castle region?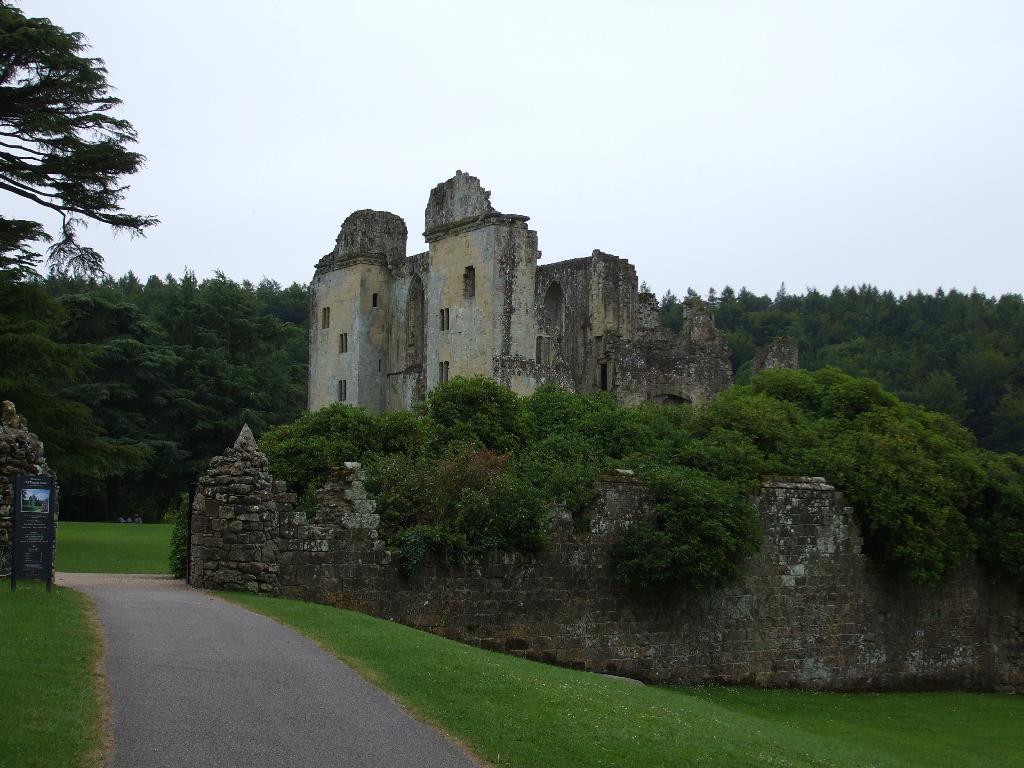
bbox=[304, 166, 797, 417]
